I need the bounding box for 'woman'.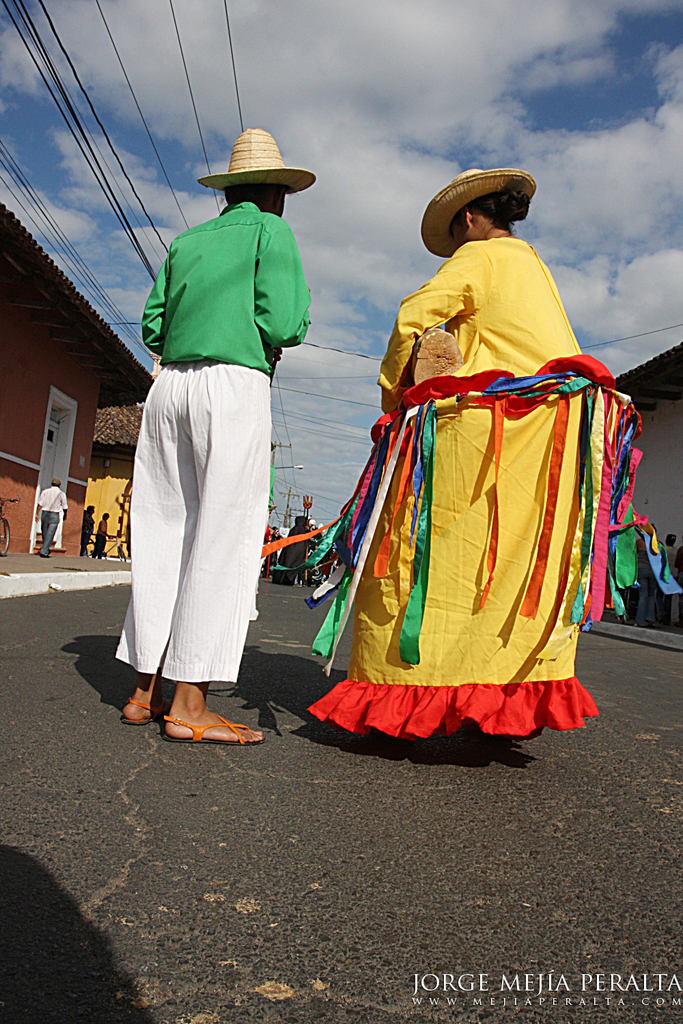
Here it is: Rect(309, 168, 681, 744).
